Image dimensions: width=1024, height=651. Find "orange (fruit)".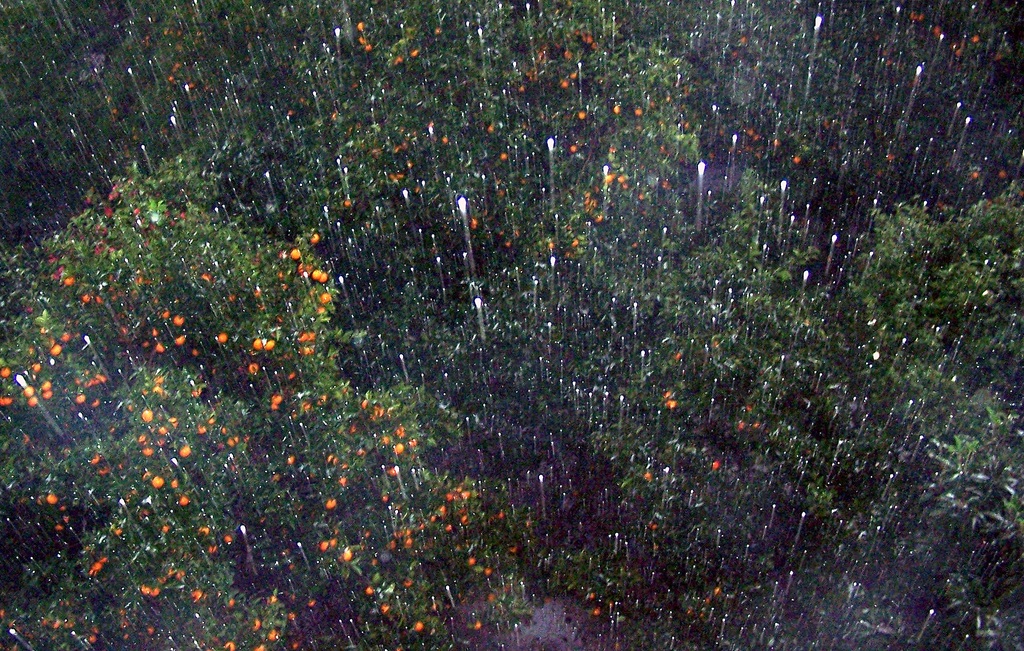
{"x1": 340, "y1": 547, "x2": 355, "y2": 564}.
